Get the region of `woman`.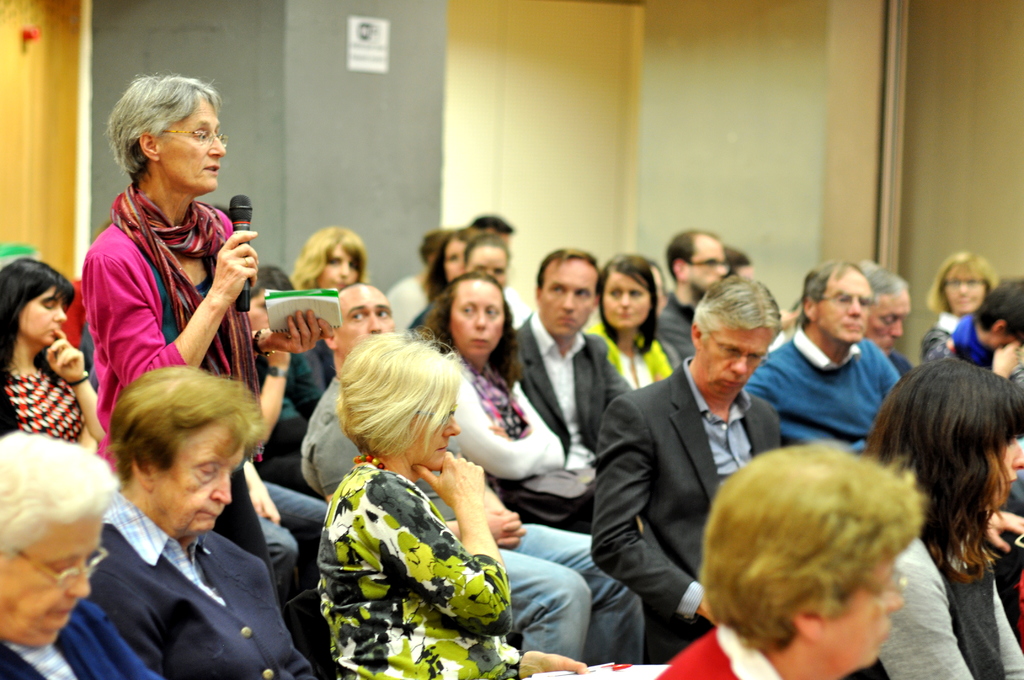
box=[84, 366, 316, 679].
